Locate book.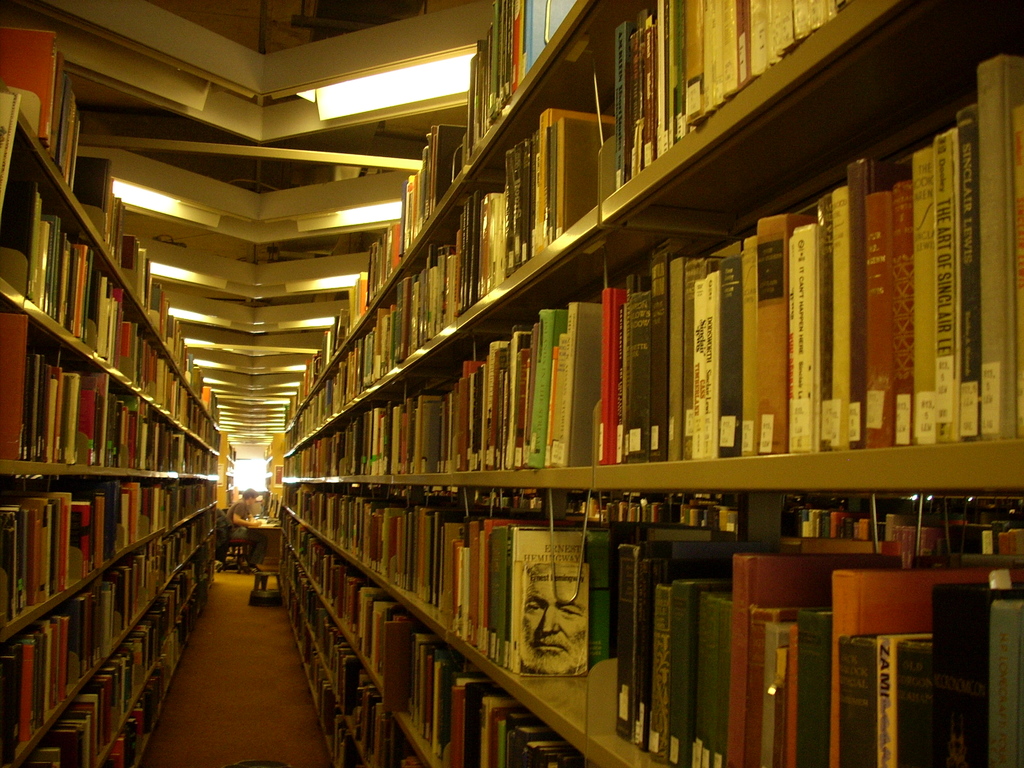
Bounding box: bbox(690, 587, 737, 767).
